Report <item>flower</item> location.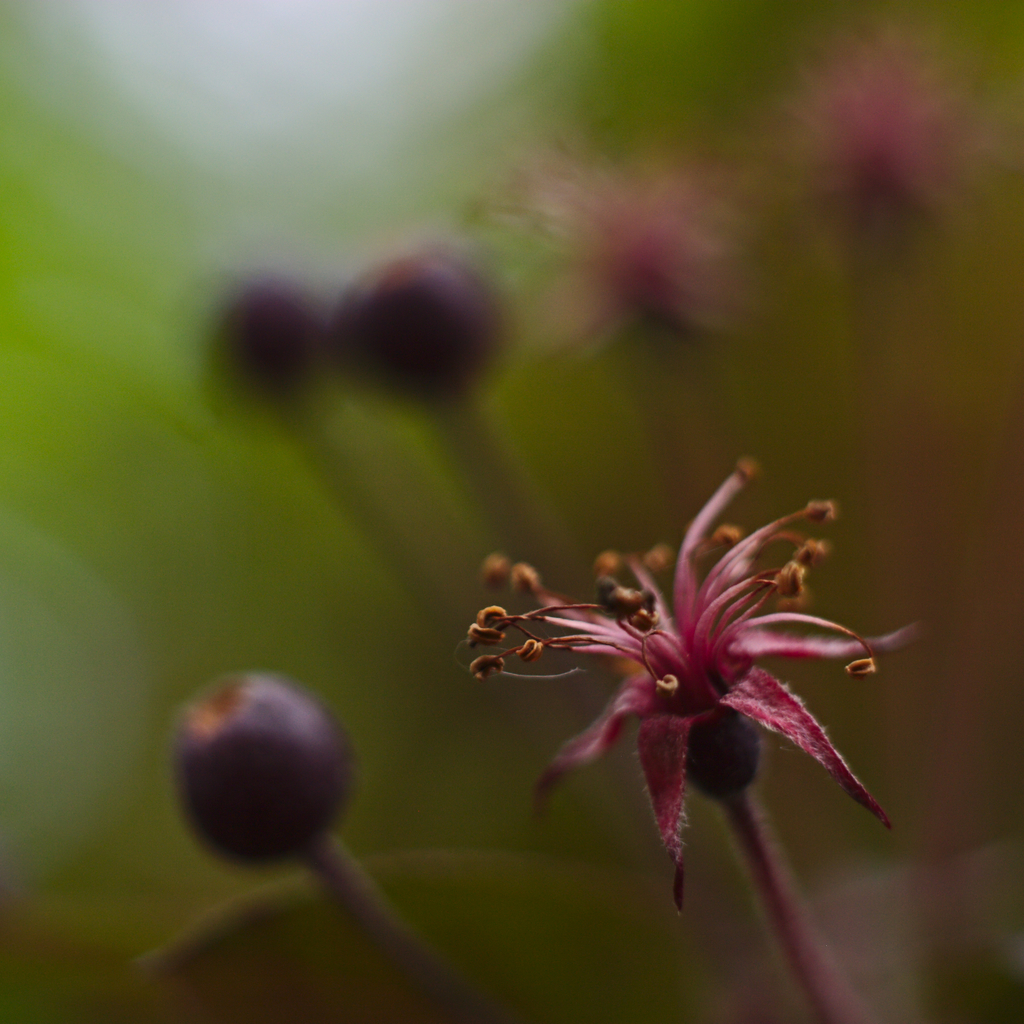
Report: bbox=(760, 13, 977, 289).
